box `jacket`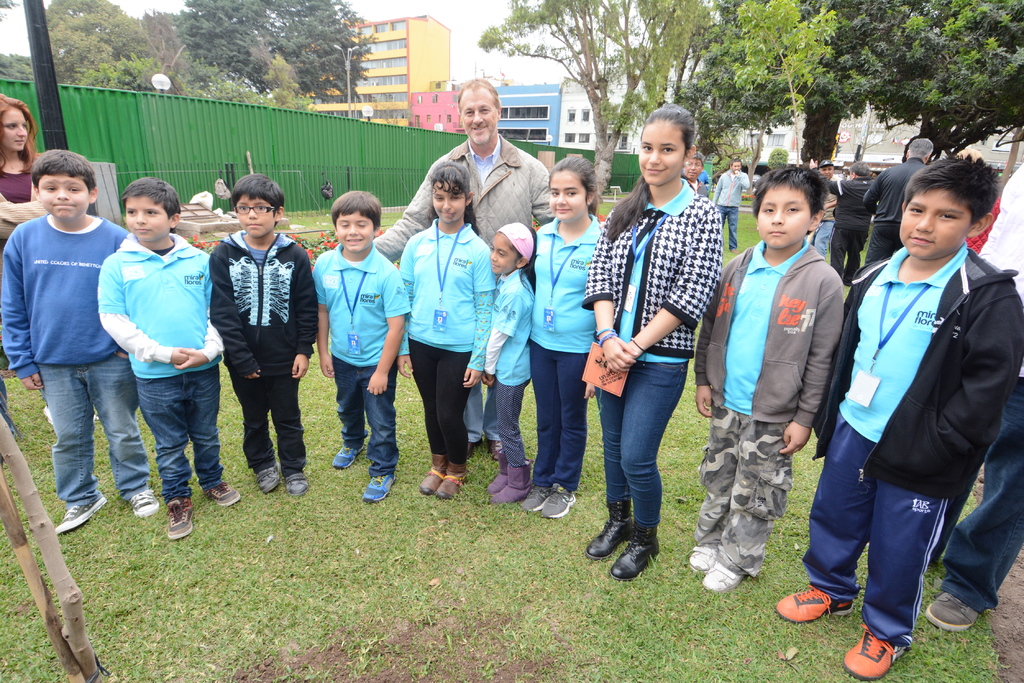
region(711, 166, 750, 209)
